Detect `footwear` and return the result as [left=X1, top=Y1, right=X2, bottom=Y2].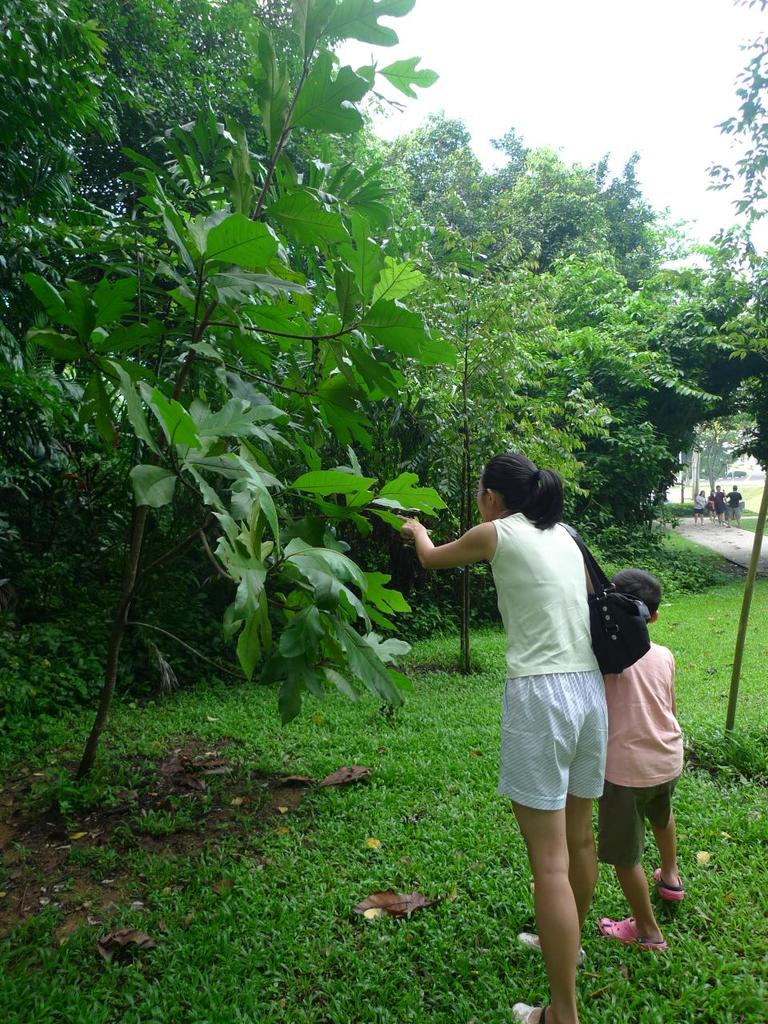
[left=655, top=866, right=680, bottom=898].
